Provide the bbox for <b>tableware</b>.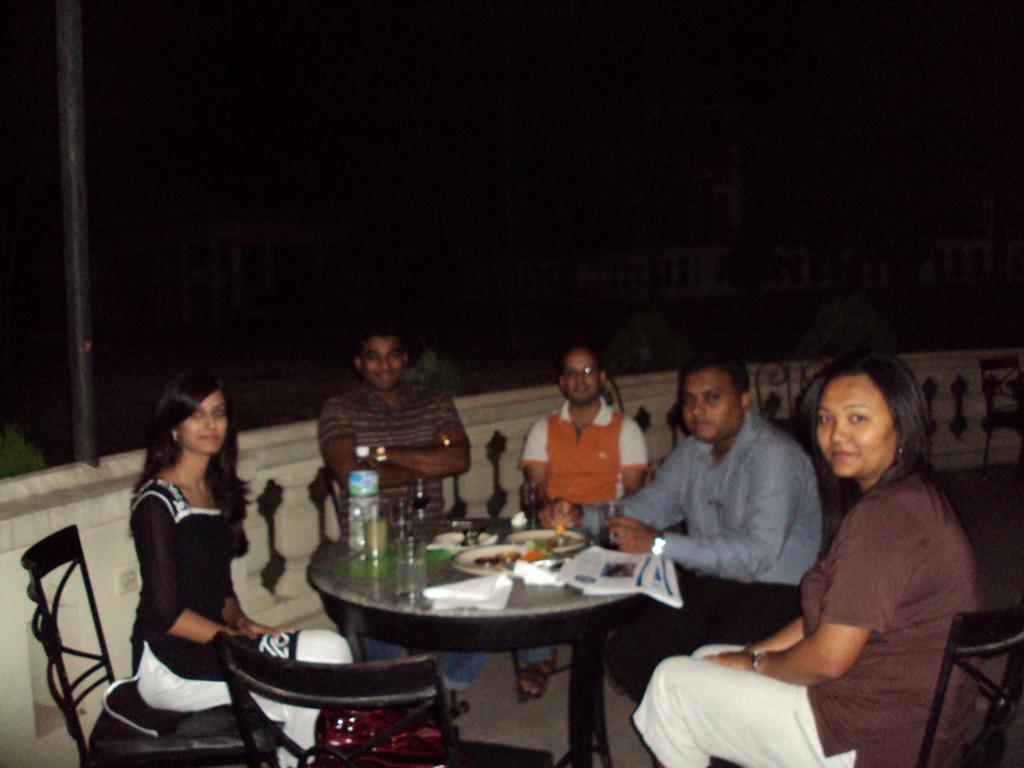
bbox=(412, 478, 433, 526).
